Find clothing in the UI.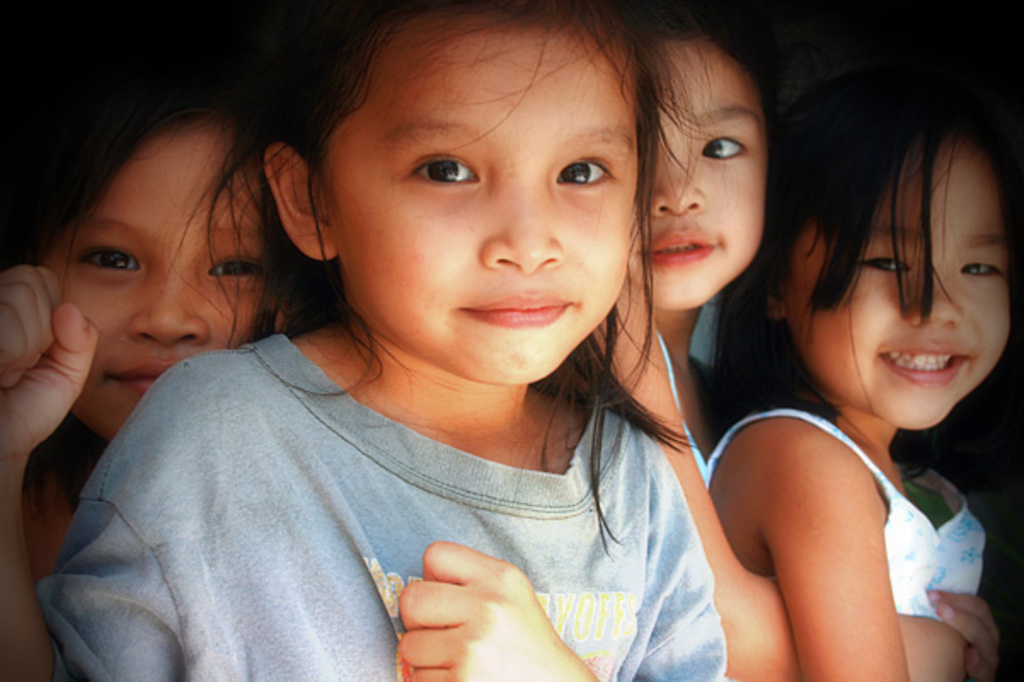
UI element at locate(55, 201, 806, 681).
